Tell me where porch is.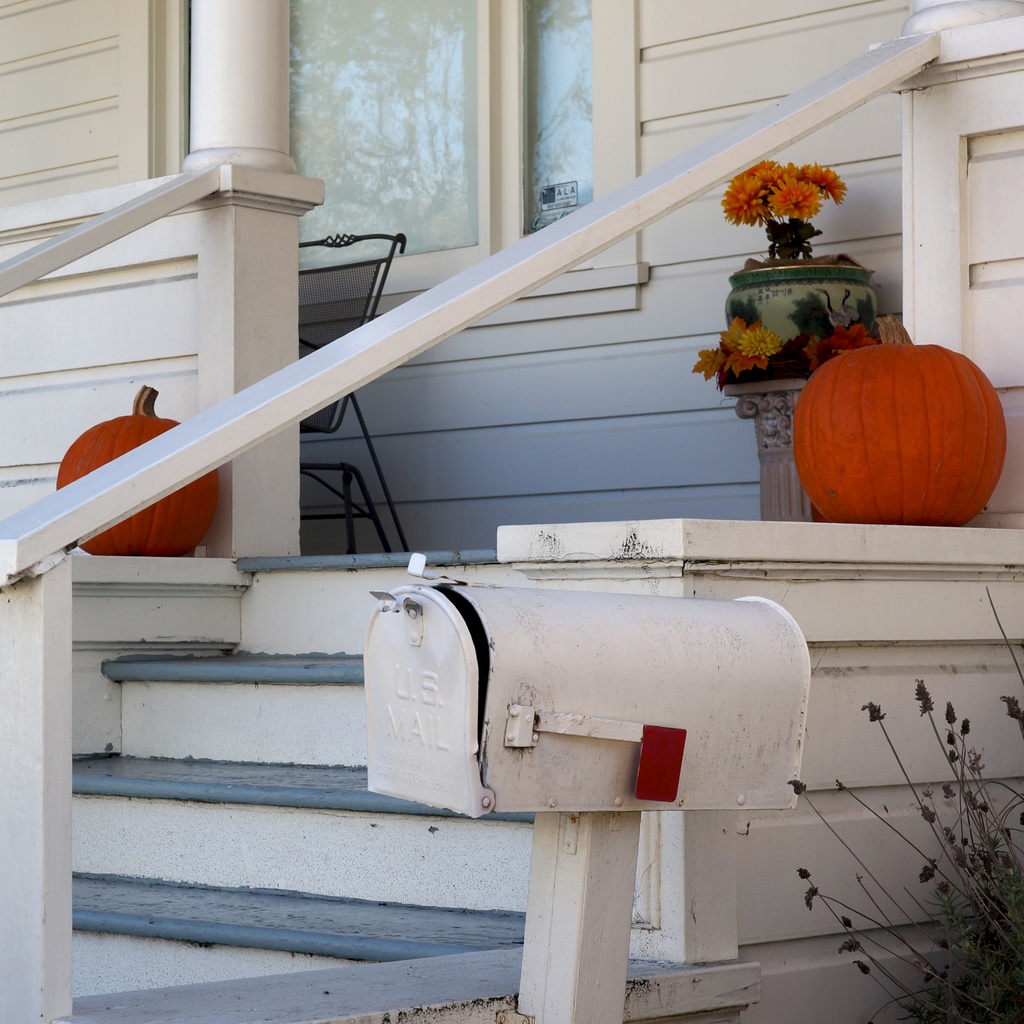
porch is at {"x1": 0, "y1": 10, "x2": 1023, "y2": 1023}.
